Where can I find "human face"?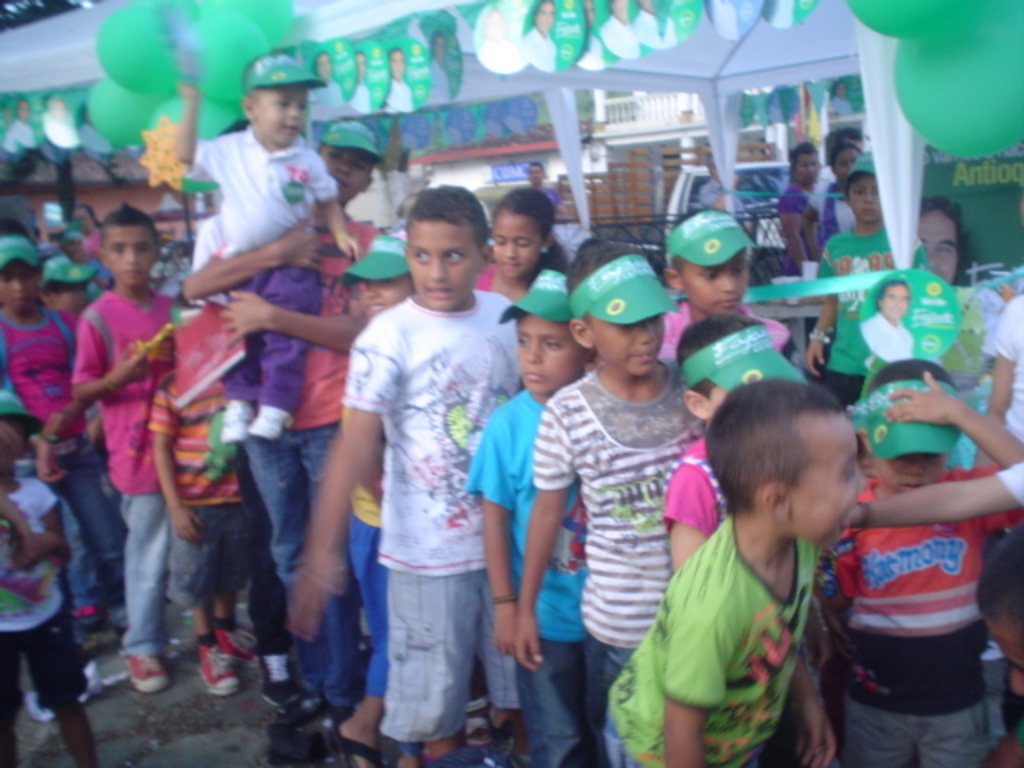
You can find it at 253:78:309:147.
